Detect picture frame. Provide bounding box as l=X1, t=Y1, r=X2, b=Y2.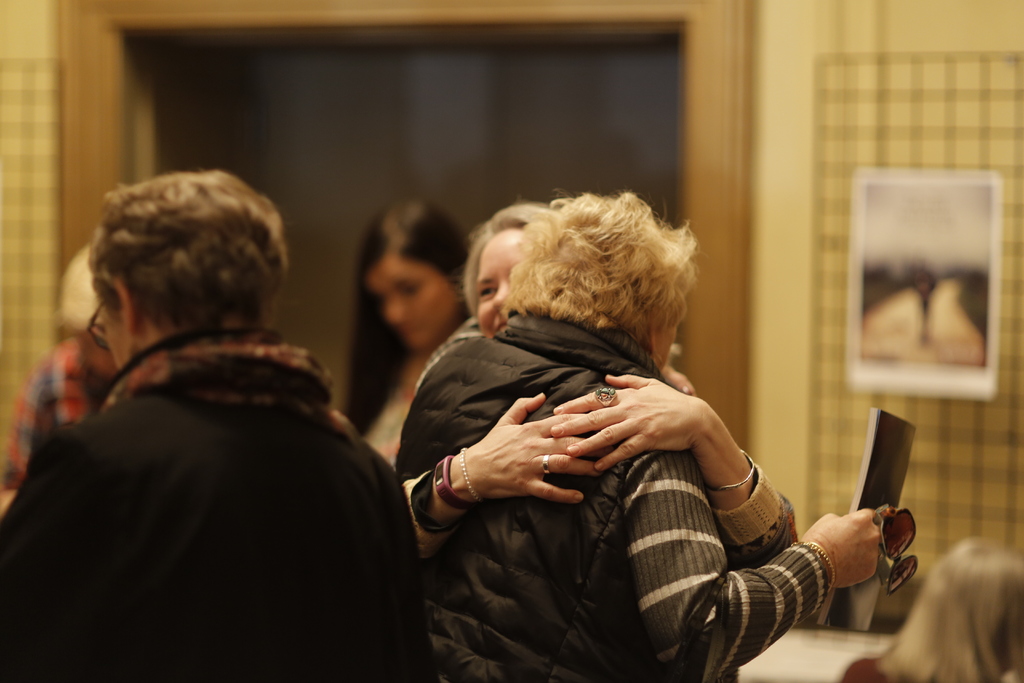
l=844, t=155, r=1015, b=402.
